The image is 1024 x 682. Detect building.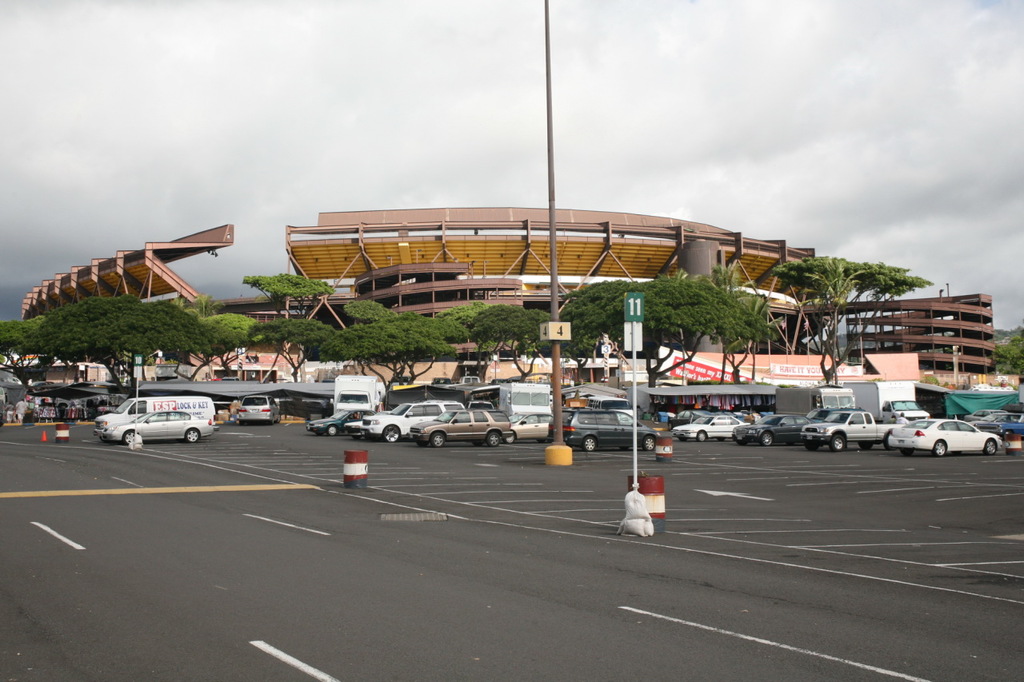
Detection: pyautogui.locateOnScreen(22, 206, 994, 373).
